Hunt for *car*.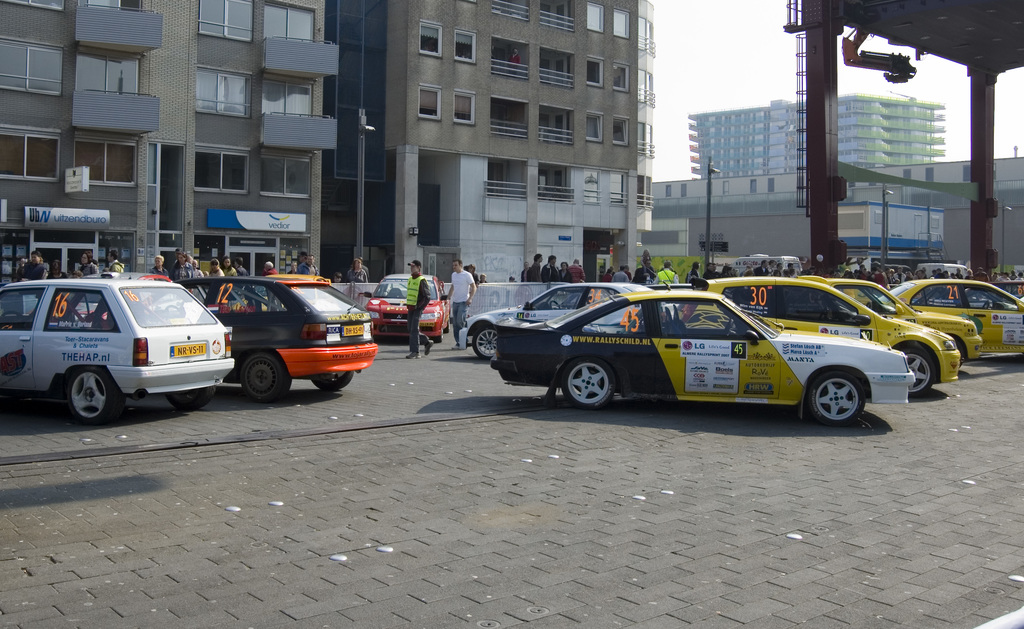
Hunted down at {"x1": 666, "y1": 272, "x2": 957, "y2": 396}.
